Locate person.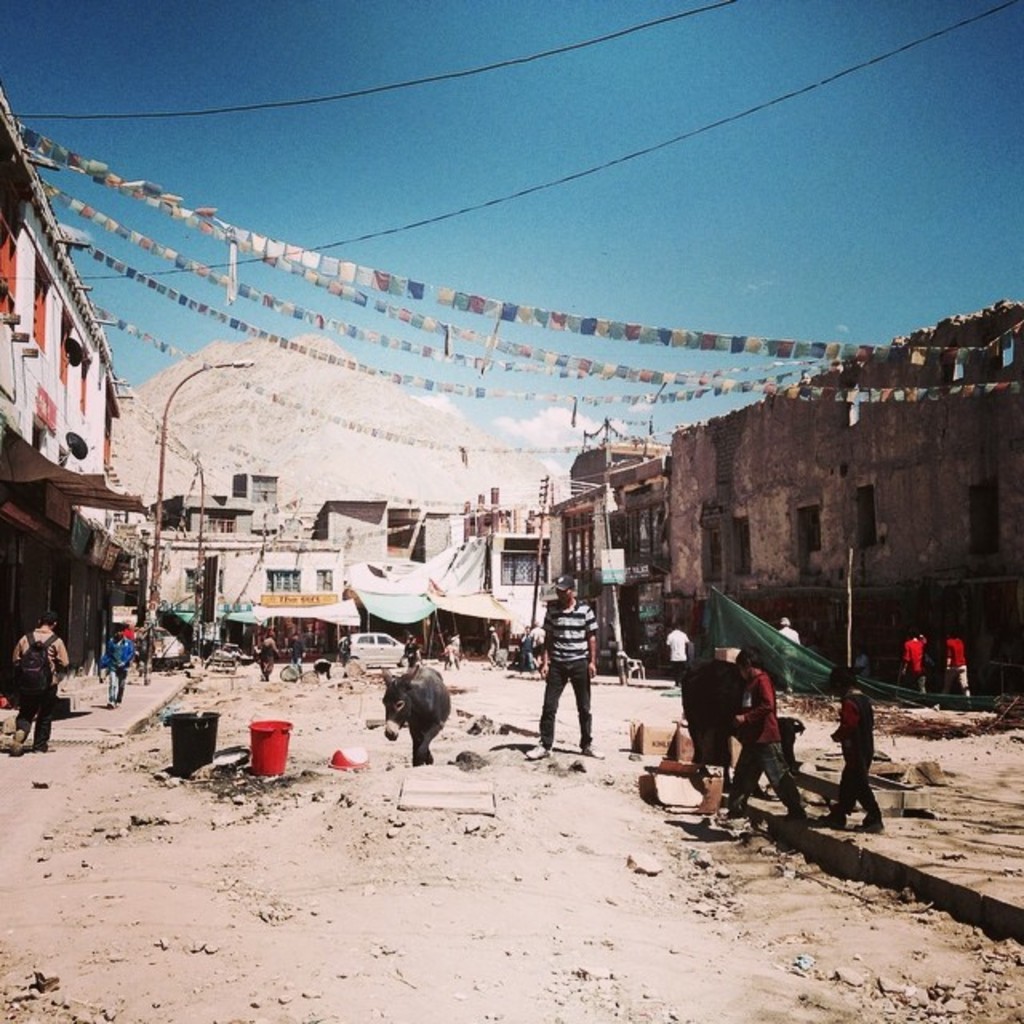
Bounding box: (left=942, top=632, right=979, bottom=694).
